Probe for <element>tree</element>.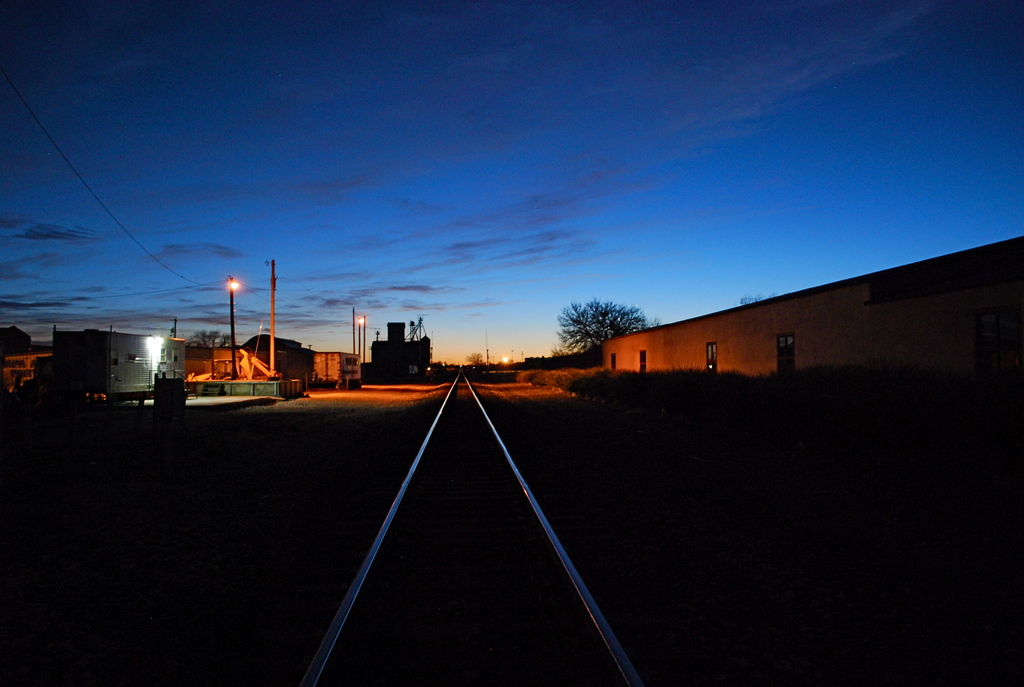
Probe result: bbox=(0, 320, 36, 355).
